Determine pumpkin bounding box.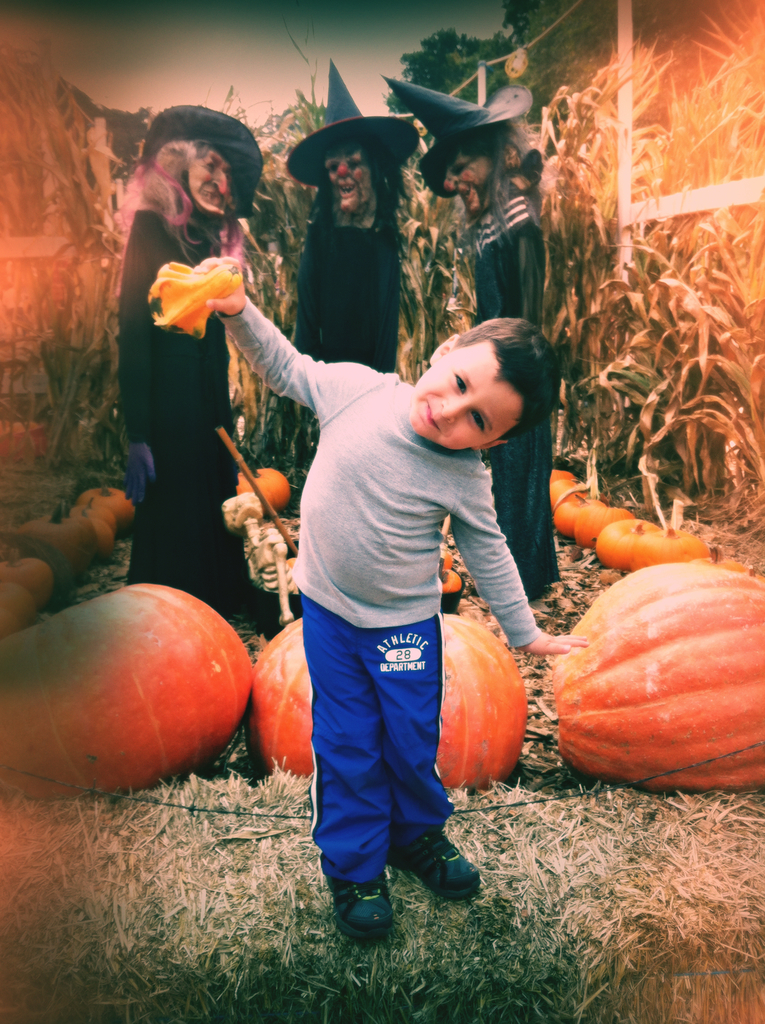
Determined: <box>240,462,291,509</box>.
